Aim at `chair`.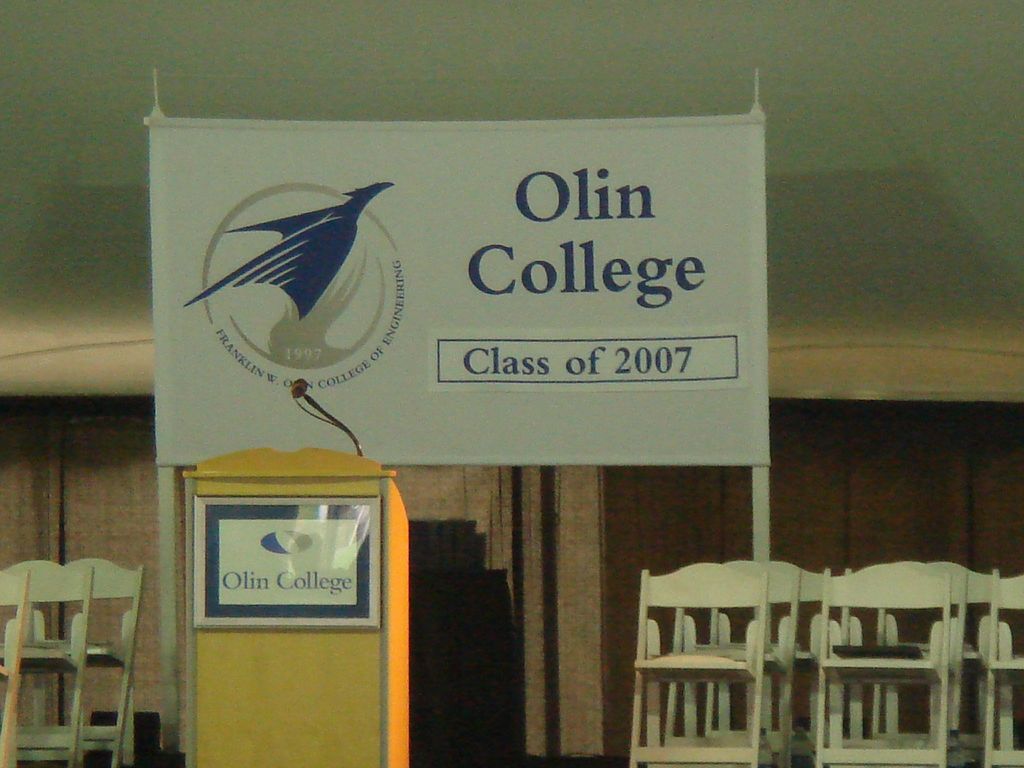
Aimed at box(618, 557, 772, 767).
